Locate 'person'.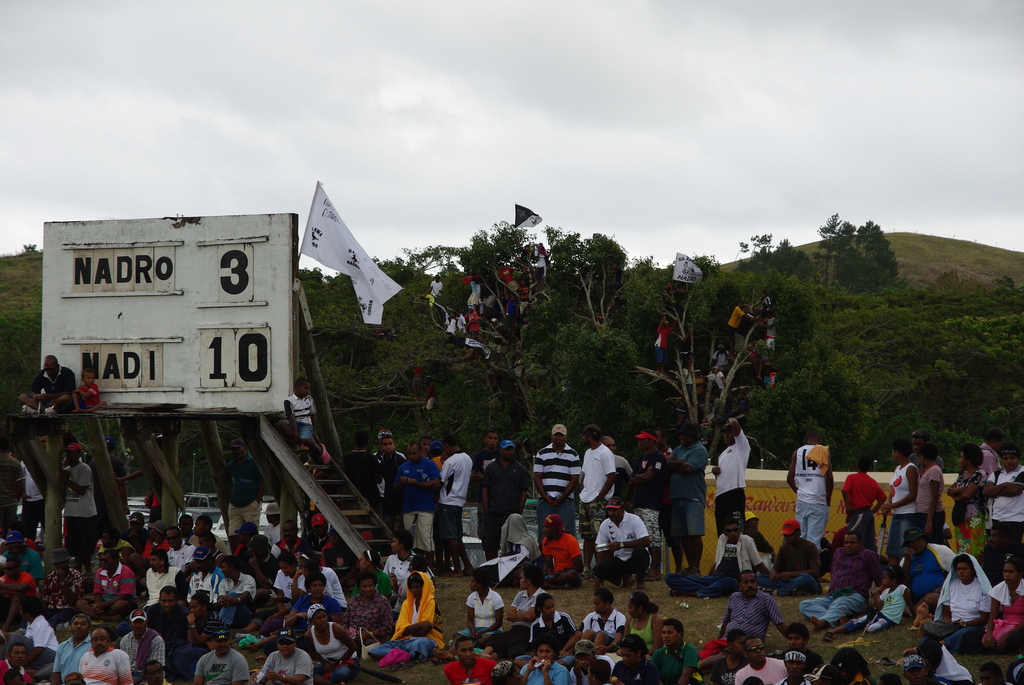
Bounding box: rect(799, 661, 845, 684).
